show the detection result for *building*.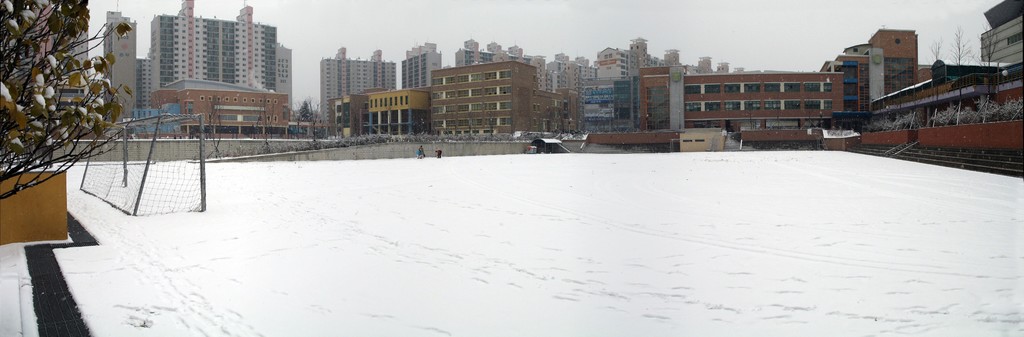
148/75/287/136.
